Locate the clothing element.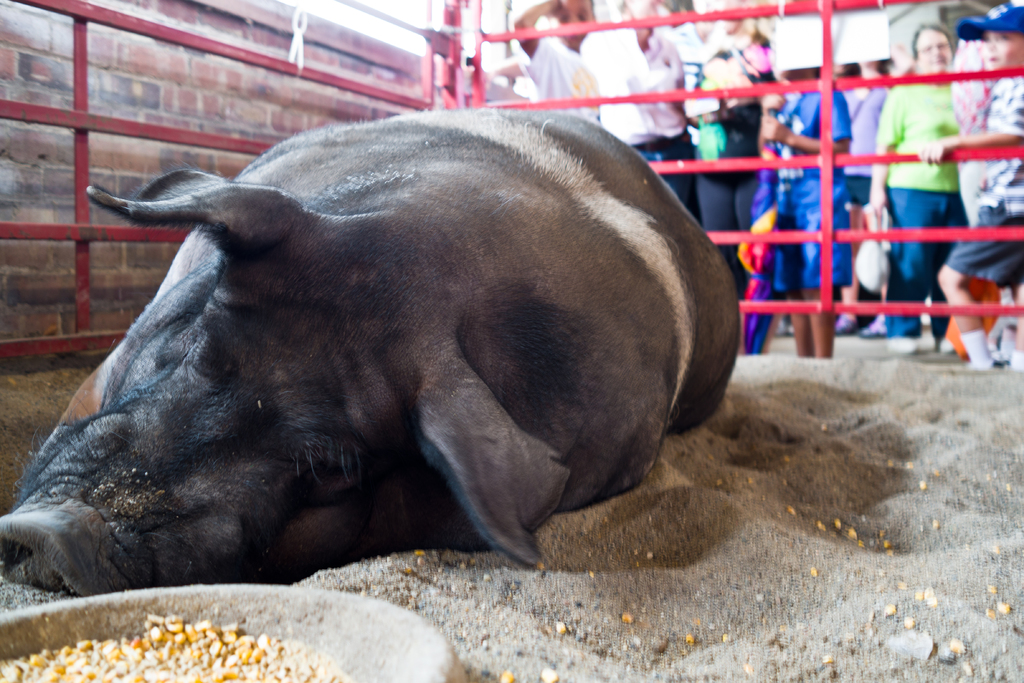
Element bbox: box(524, 33, 599, 133).
